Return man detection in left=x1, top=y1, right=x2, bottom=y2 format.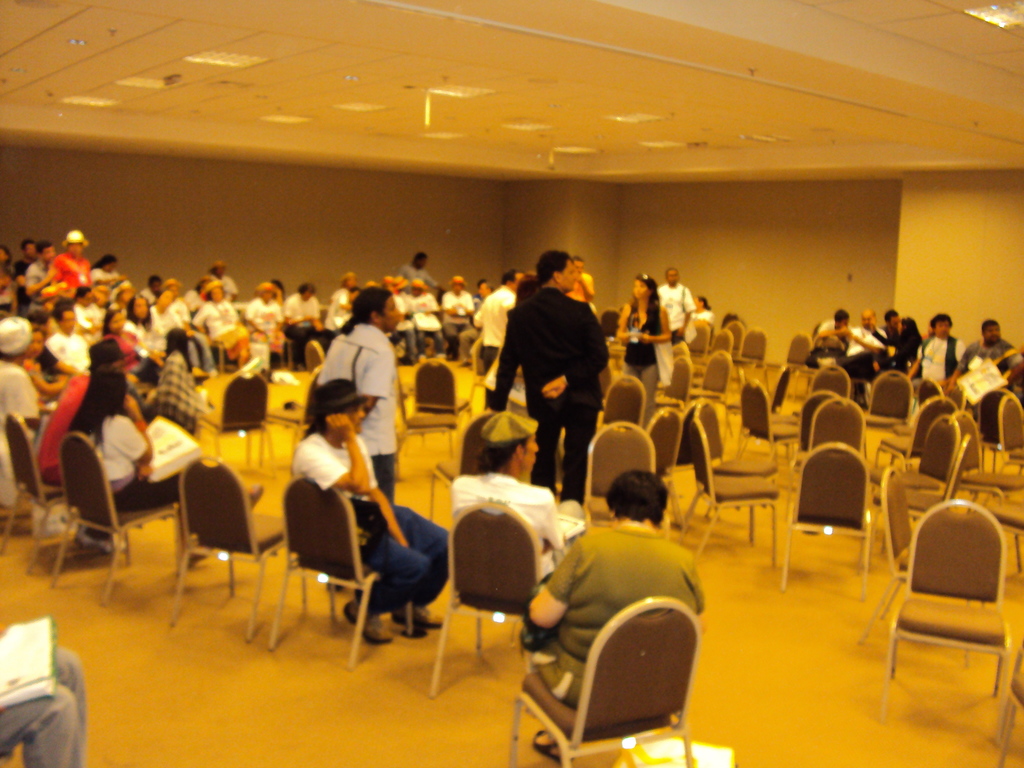
left=294, top=373, right=463, bottom=647.
